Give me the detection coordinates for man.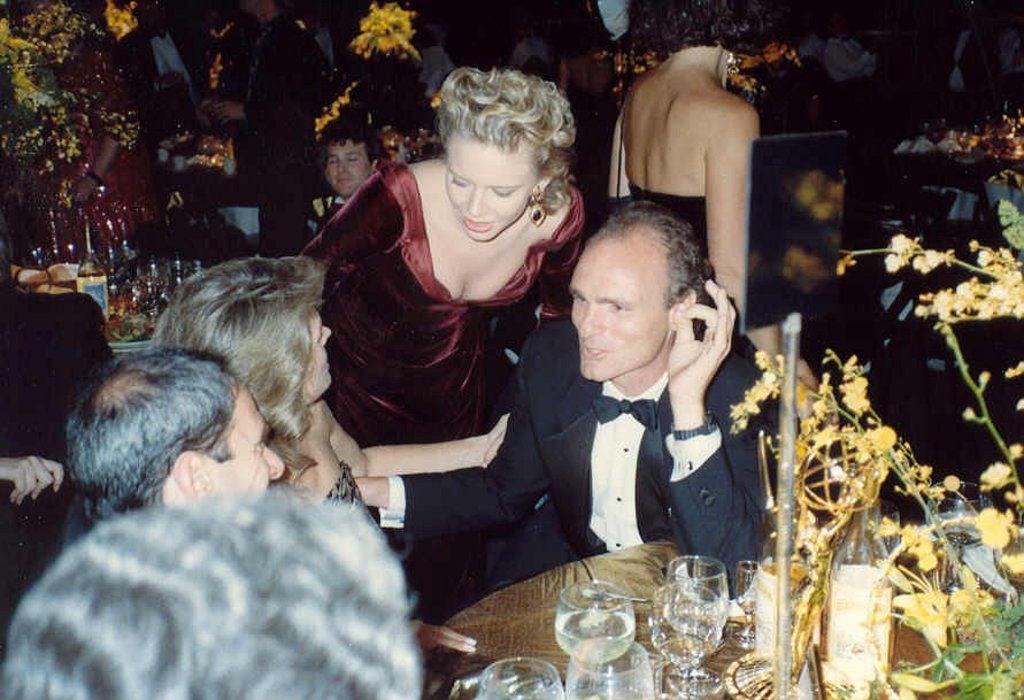
61:353:286:529.
